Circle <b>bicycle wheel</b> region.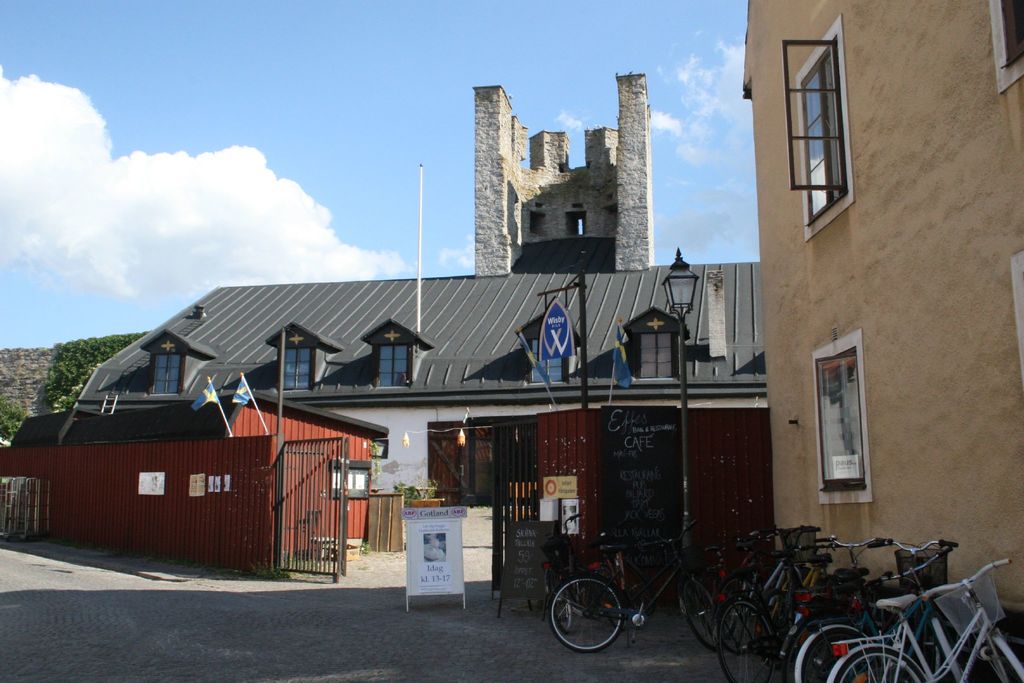
Region: box=[831, 646, 924, 682].
